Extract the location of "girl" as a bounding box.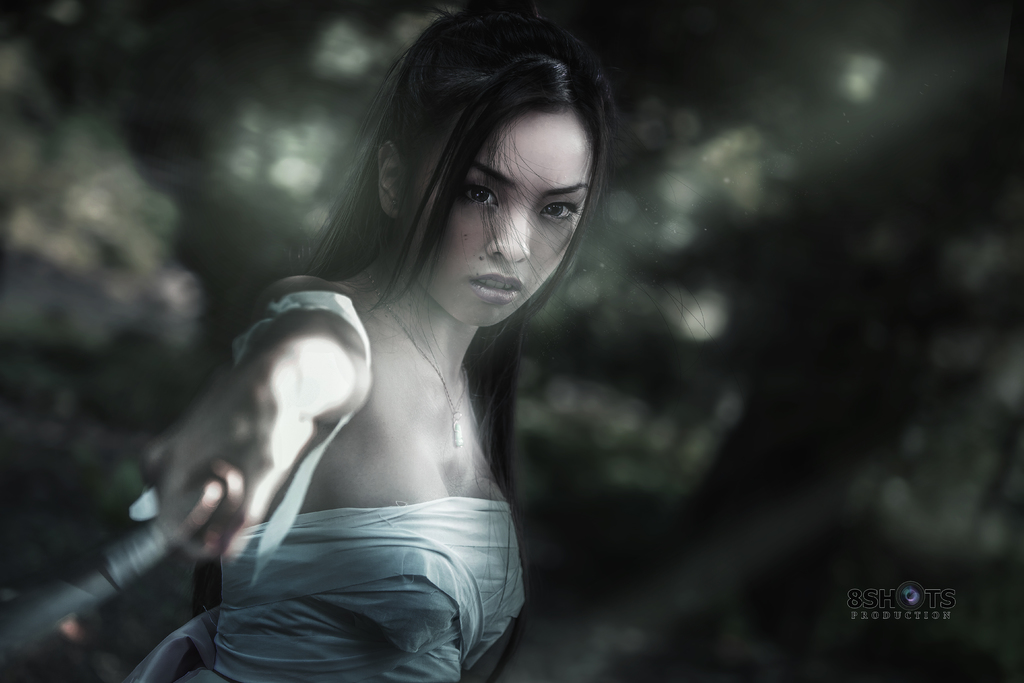
[x1=119, y1=0, x2=624, y2=682].
